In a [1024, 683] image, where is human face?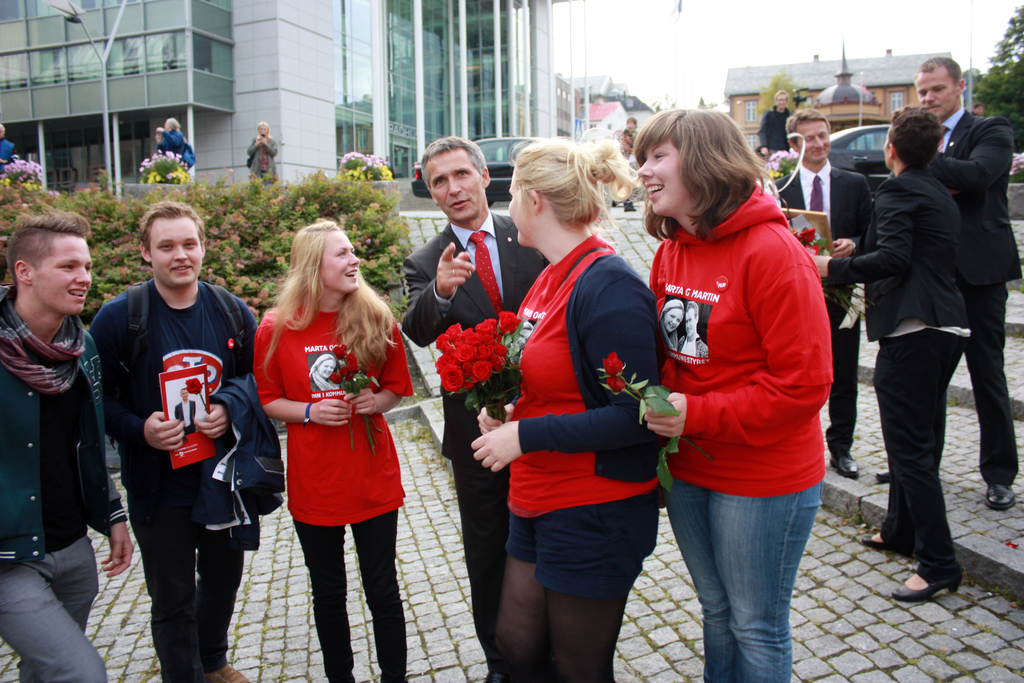
l=323, t=234, r=360, b=288.
